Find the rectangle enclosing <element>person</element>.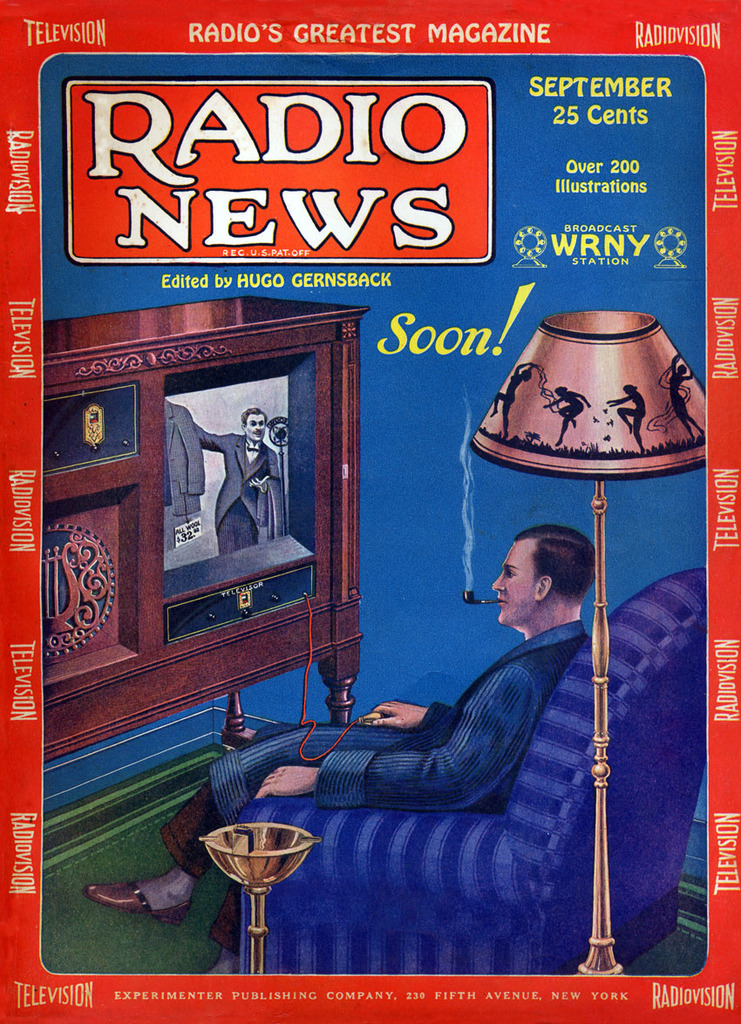
box(608, 385, 643, 452).
